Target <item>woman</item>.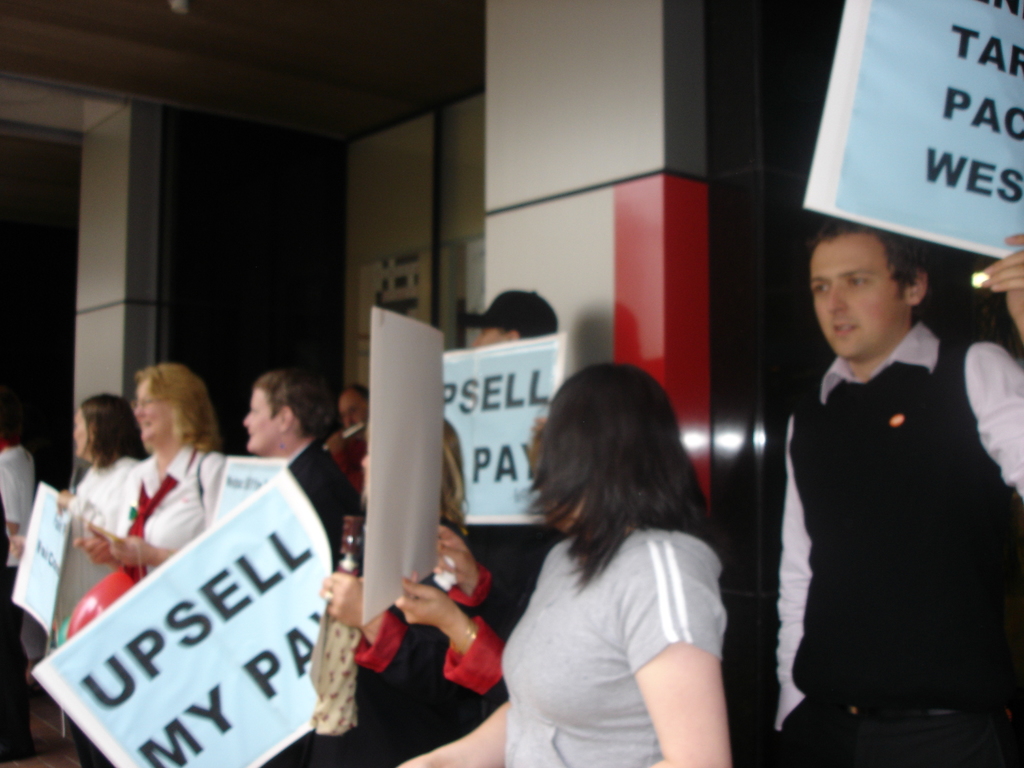
Target region: (67, 356, 221, 616).
